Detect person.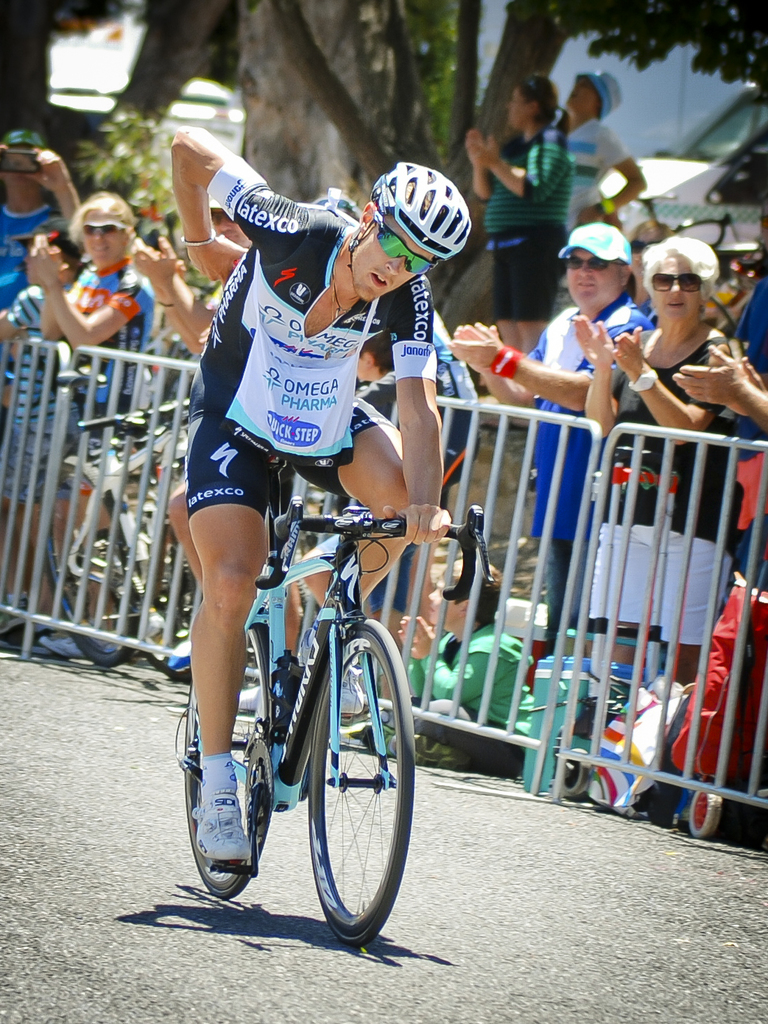
Detected at select_region(566, 239, 732, 704).
